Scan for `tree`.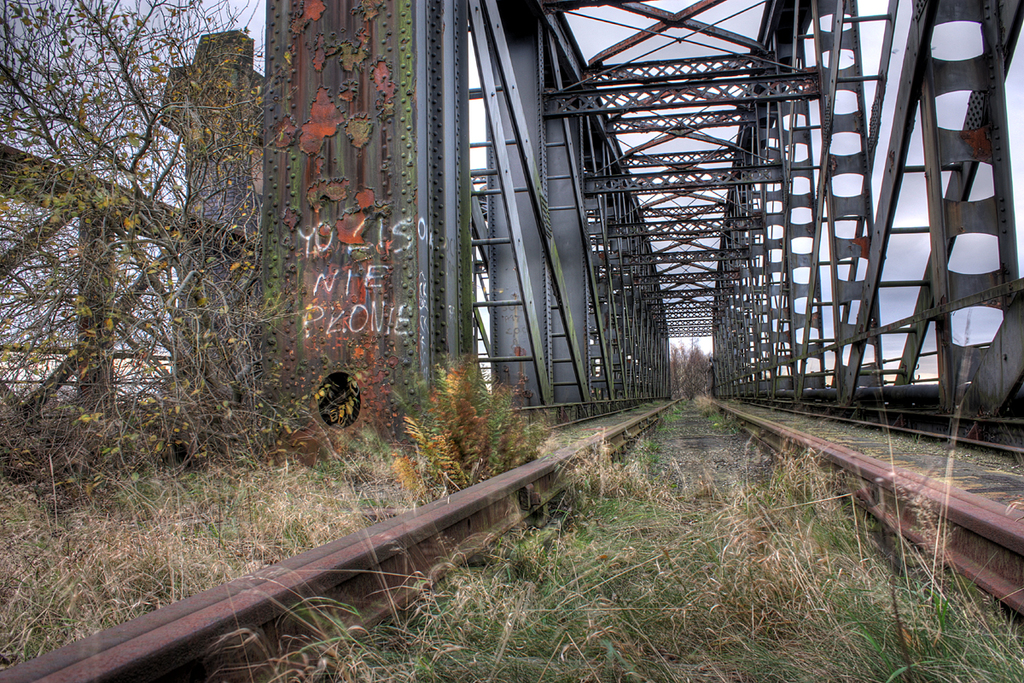
Scan result: {"x1": 666, "y1": 332, "x2": 717, "y2": 394}.
